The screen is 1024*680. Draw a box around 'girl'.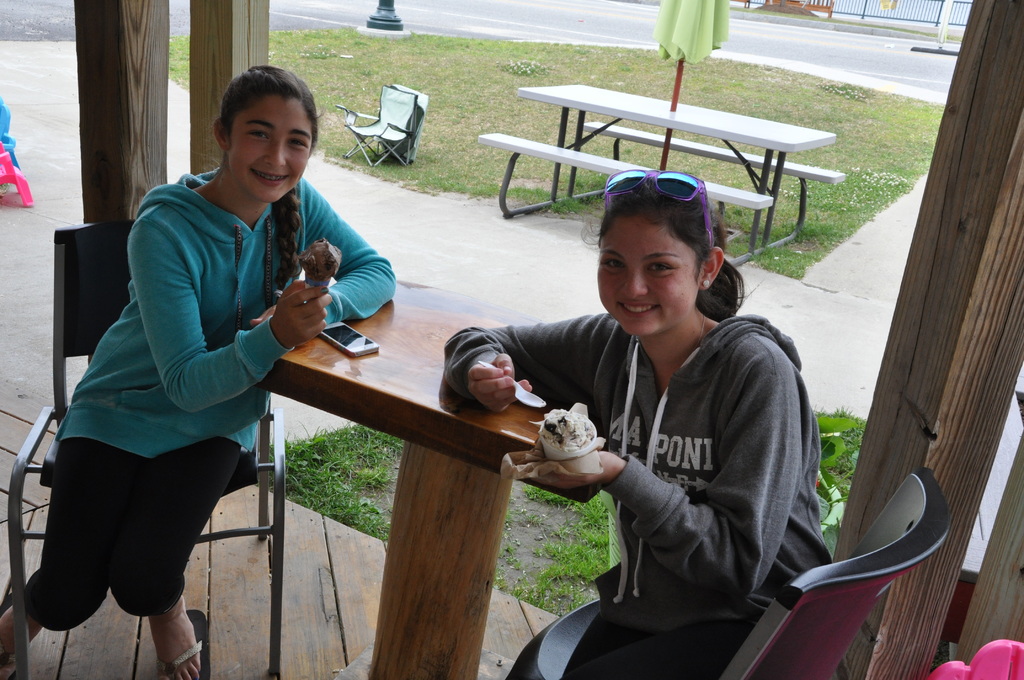
rect(447, 169, 834, 679).
